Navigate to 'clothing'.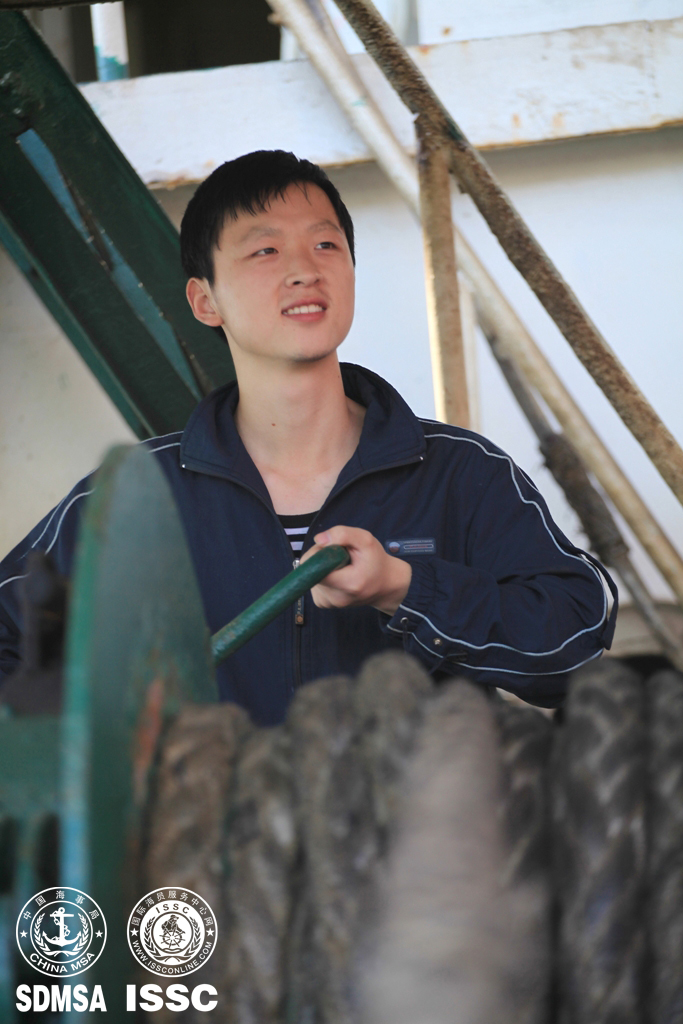
Navigation target: select_region(83, 228, 611, 789).
